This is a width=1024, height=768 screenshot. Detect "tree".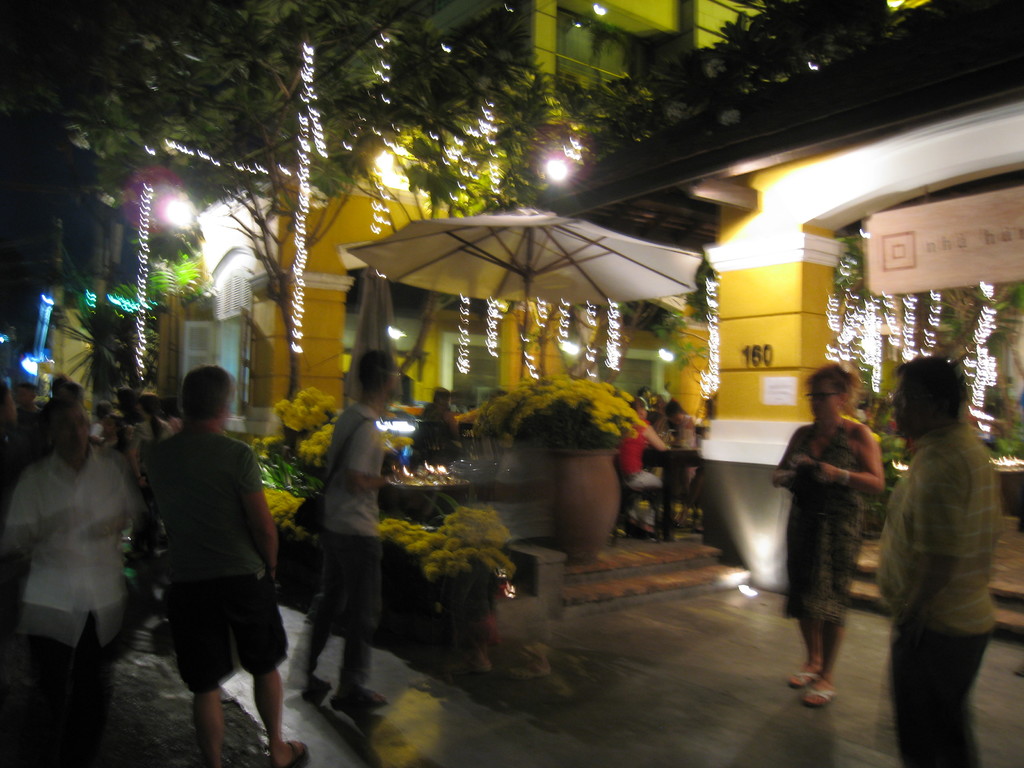
(x1=30, y1=0, x2=467, y2=406).
